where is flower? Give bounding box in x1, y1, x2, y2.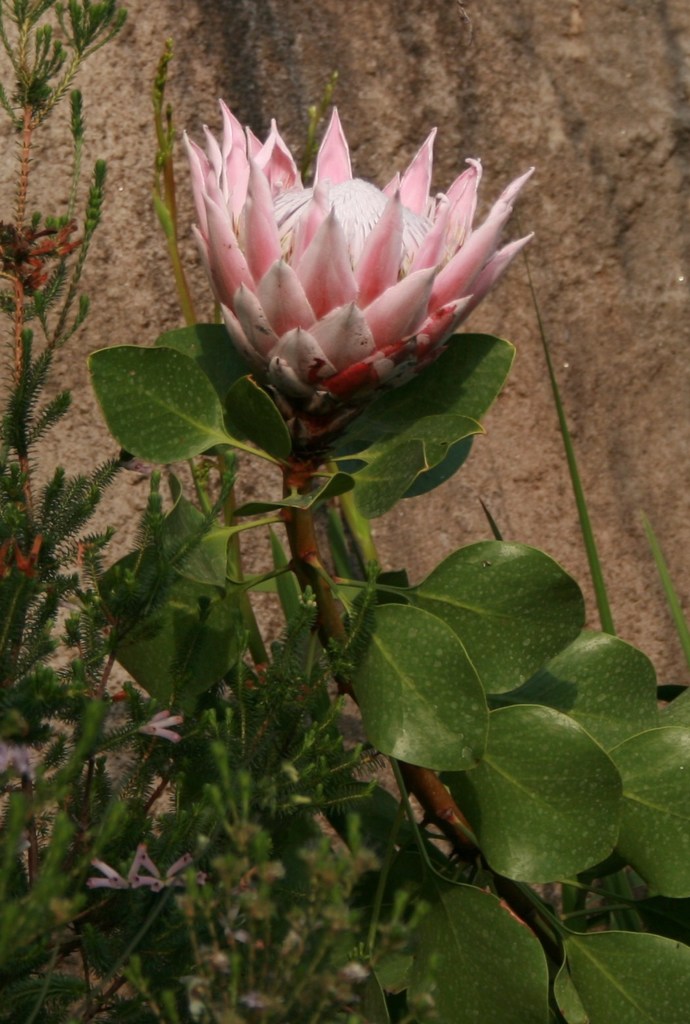
138, 697, 194, 745.
